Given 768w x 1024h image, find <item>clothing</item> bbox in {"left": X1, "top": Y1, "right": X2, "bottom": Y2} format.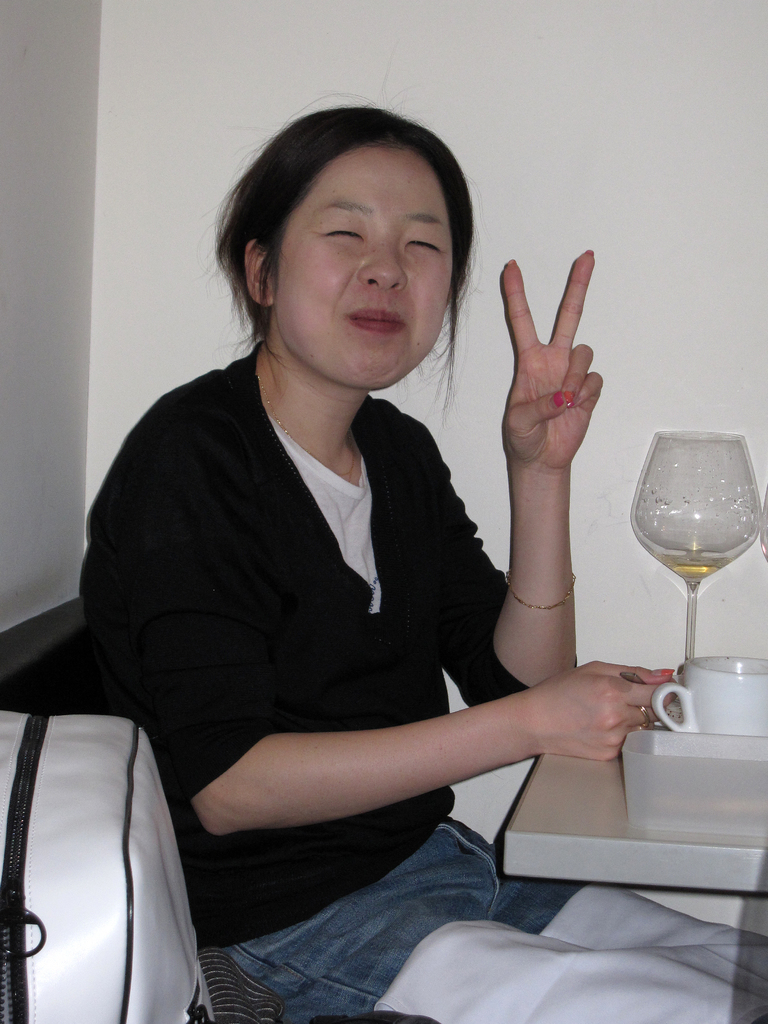
{"left": 89, "top": 292, "right": 591, "bottom": 900}.
